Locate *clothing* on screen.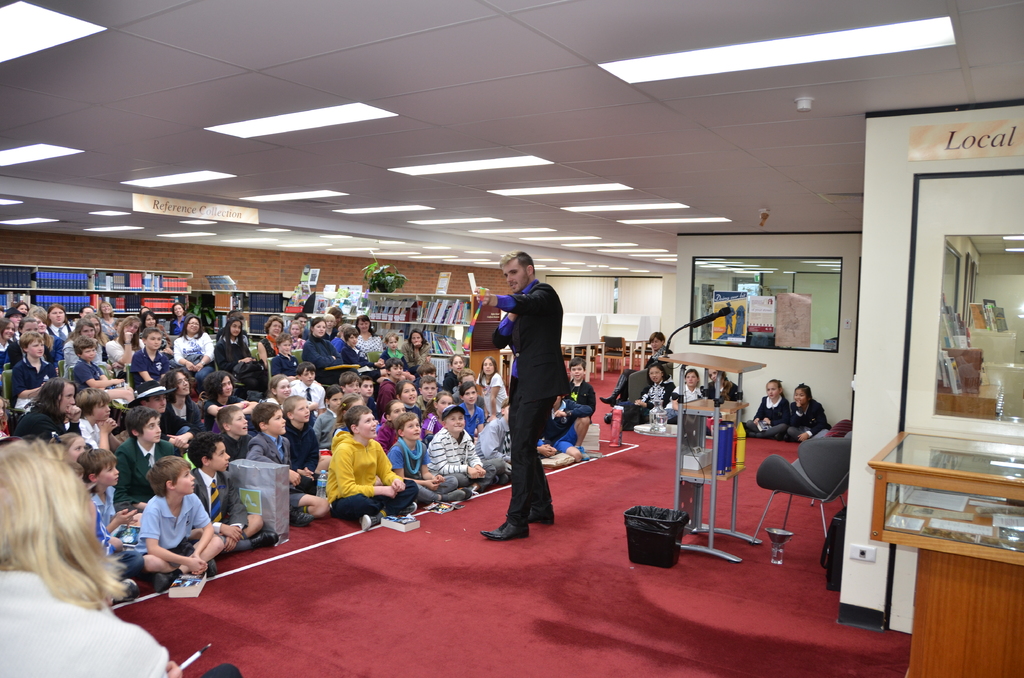
On screen at x1=273, y1=348, x2=296, y2=374.
